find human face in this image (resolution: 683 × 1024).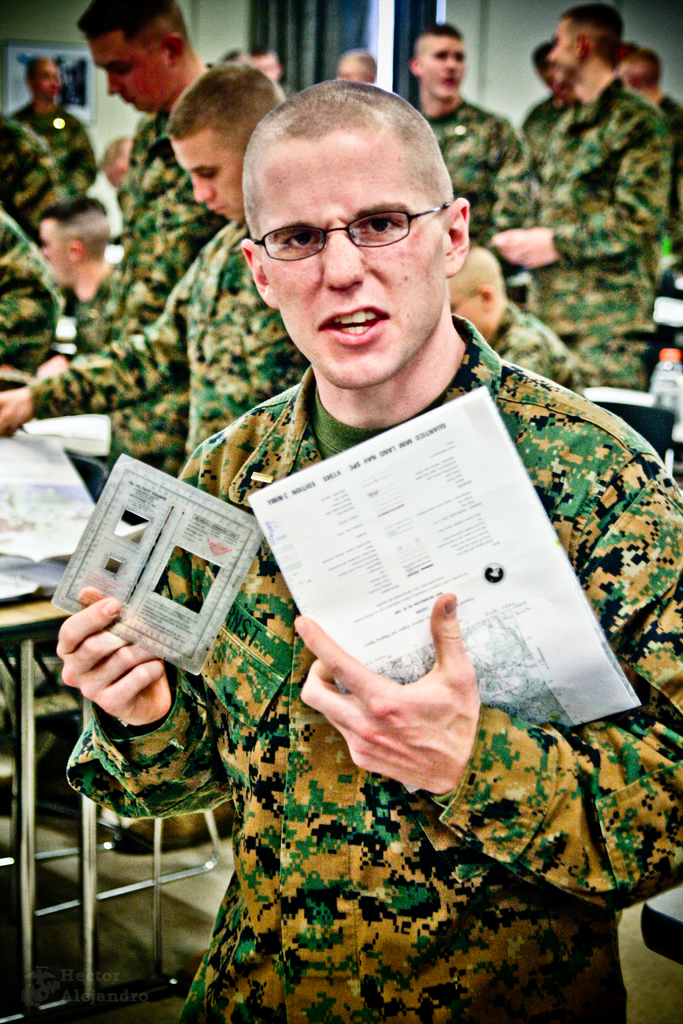
l=550, t=28, r=581, b=94.
